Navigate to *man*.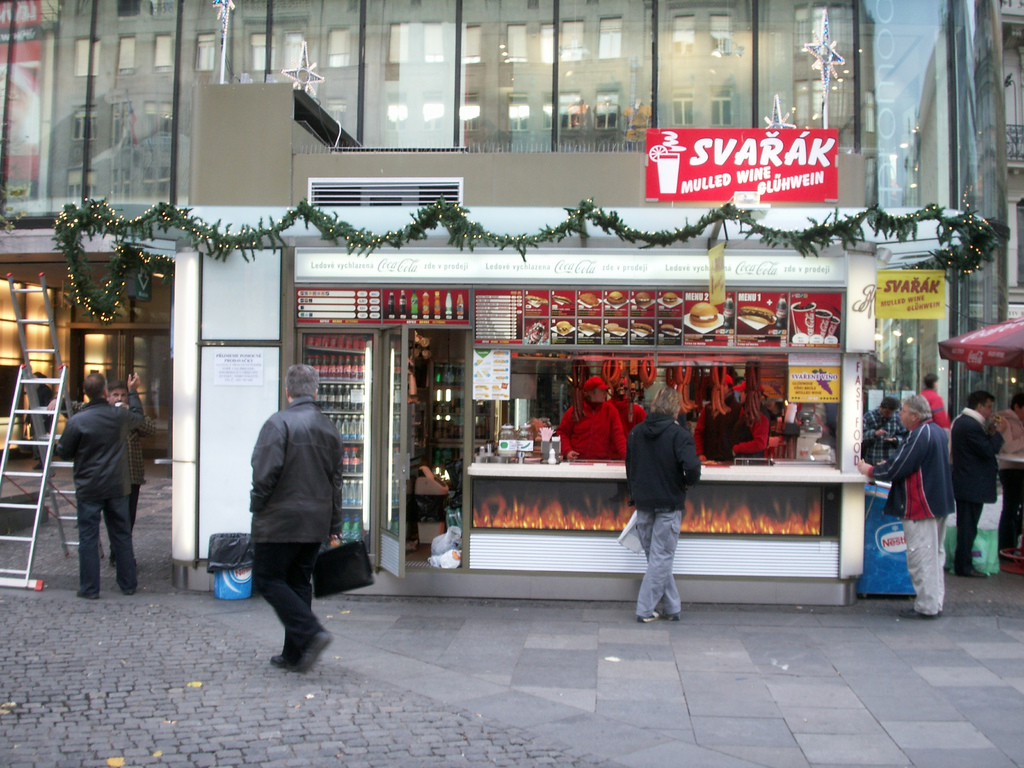
Navigation target: pyautogui.locateOnScreen(945, 388, 1007, 583).
